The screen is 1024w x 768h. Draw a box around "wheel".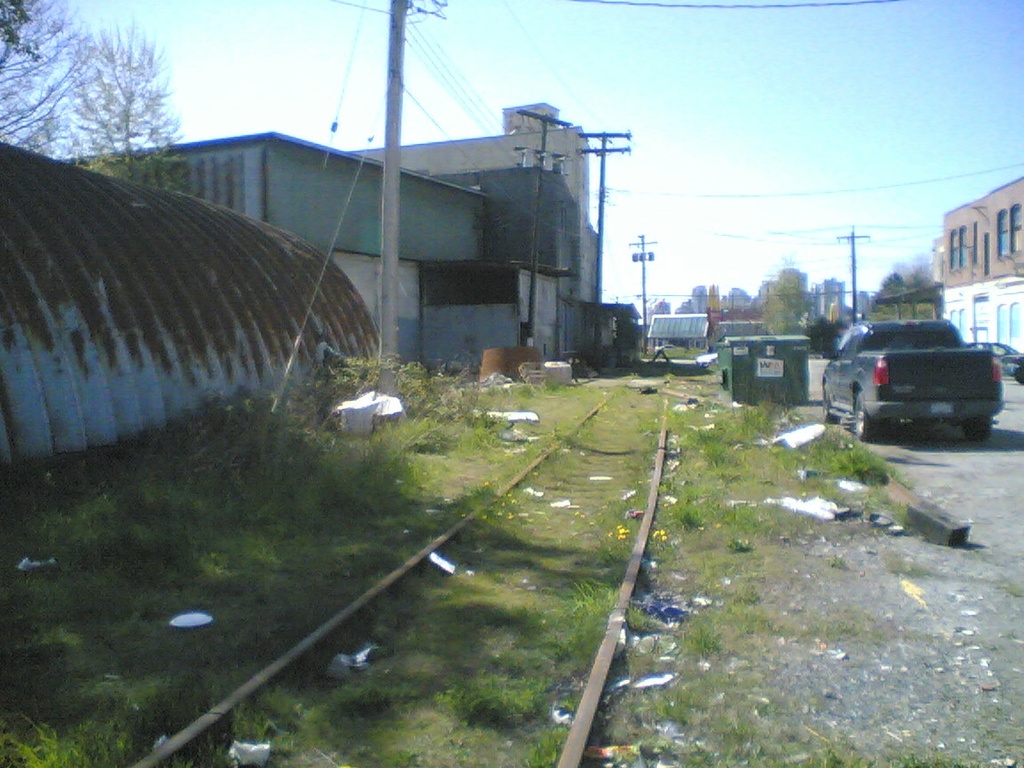
l=846, t=392, r=886, b=446.
